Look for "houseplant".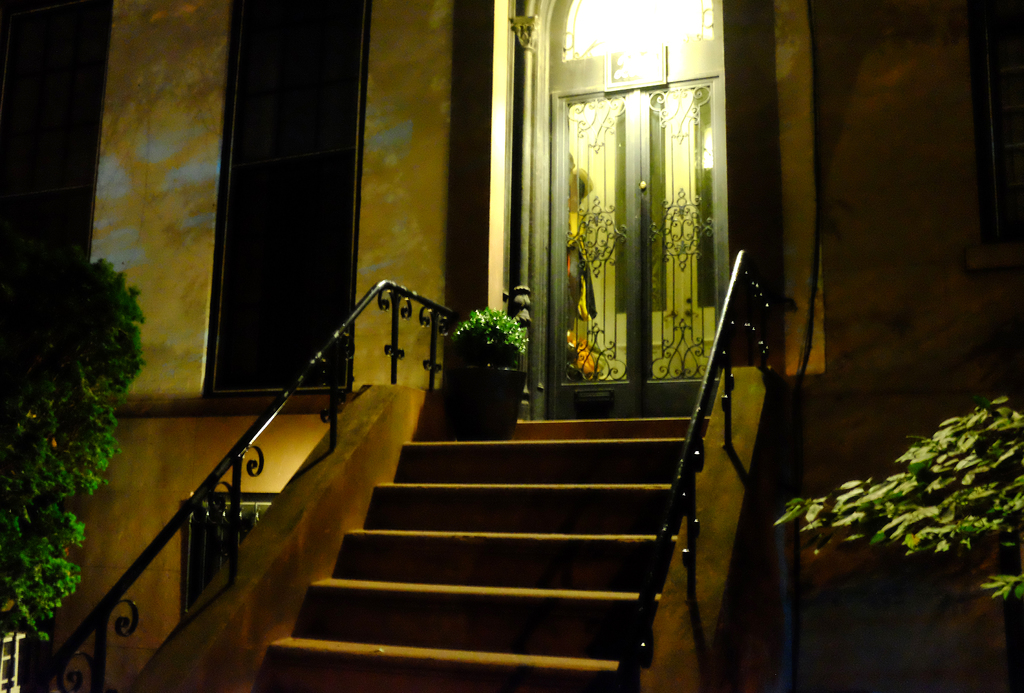
Found: [443,298,529,448].
